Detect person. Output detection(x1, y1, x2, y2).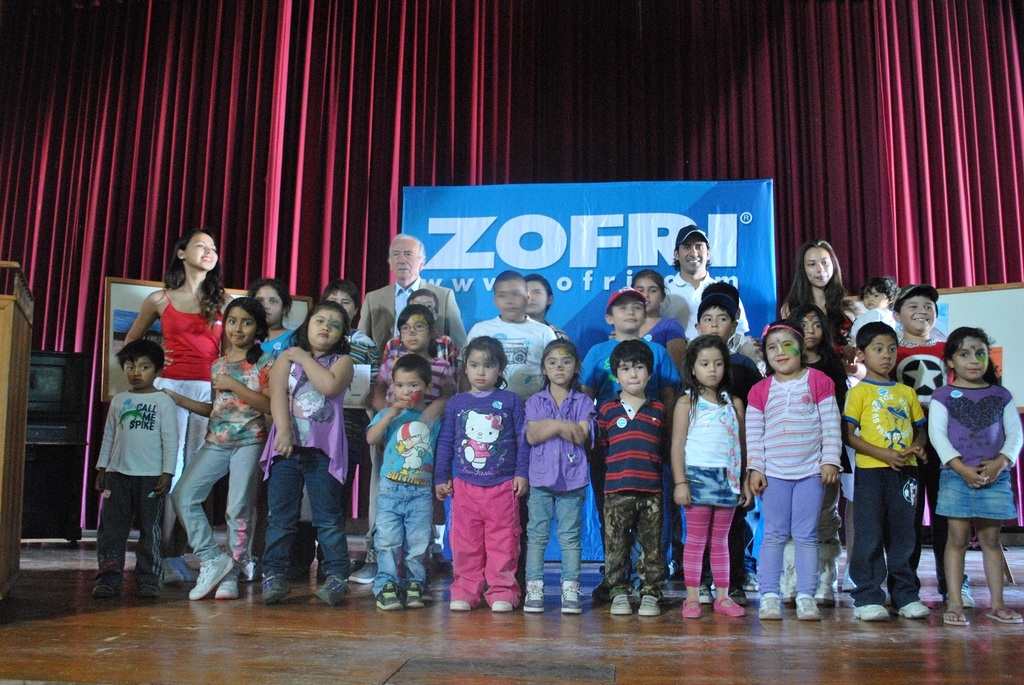
detection(172, 297, 267, 600).
